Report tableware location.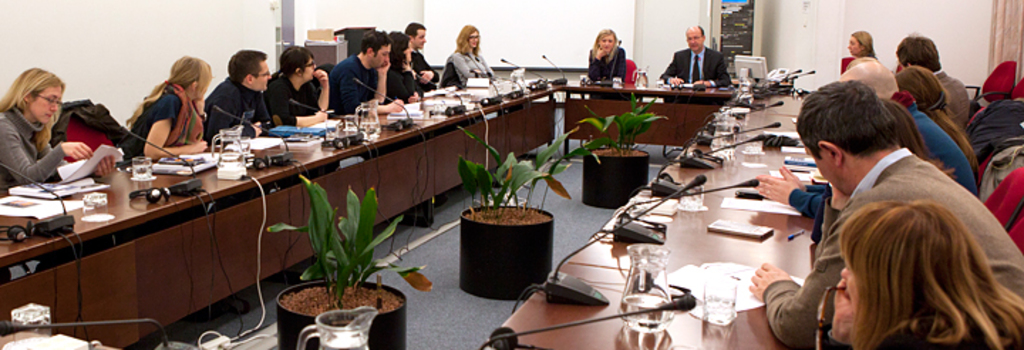
Report: l=73, t=188, r=112, b=232.
